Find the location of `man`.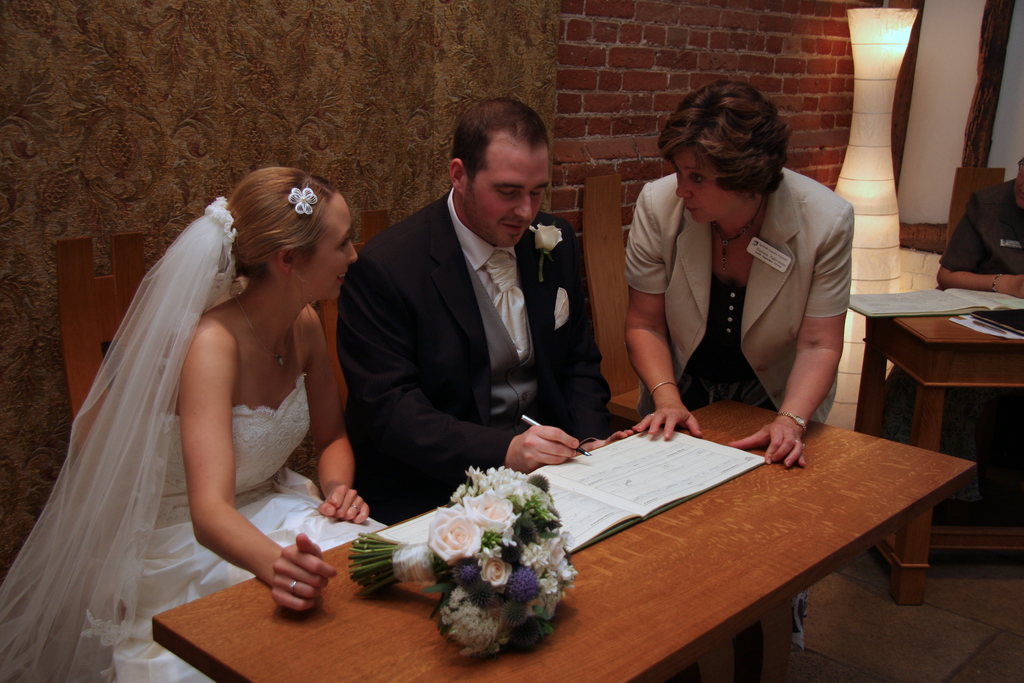
Location: <box>323,110,616,524</box>.
